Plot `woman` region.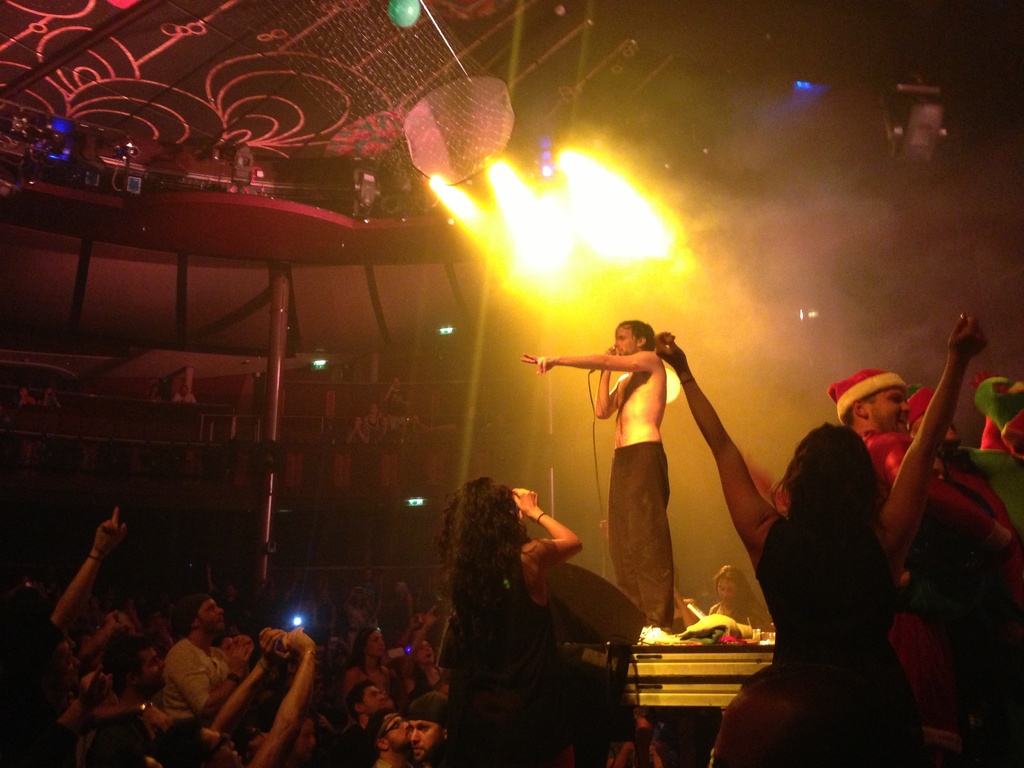
Plotted at 433:477:579:767.
